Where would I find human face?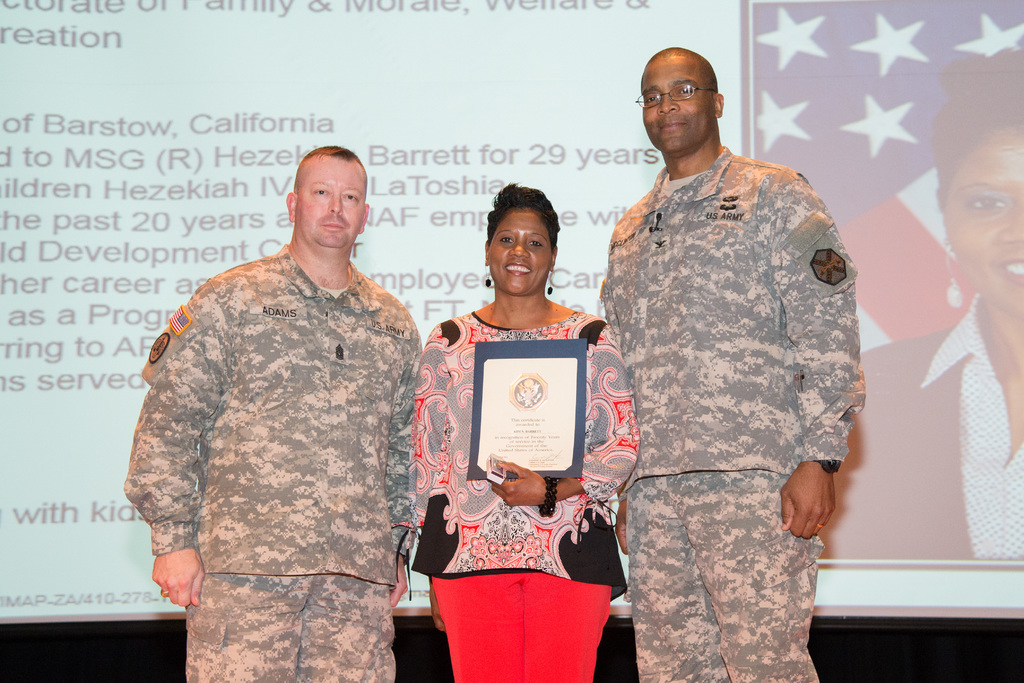
At l=485, t=207, r=550, b=299.
